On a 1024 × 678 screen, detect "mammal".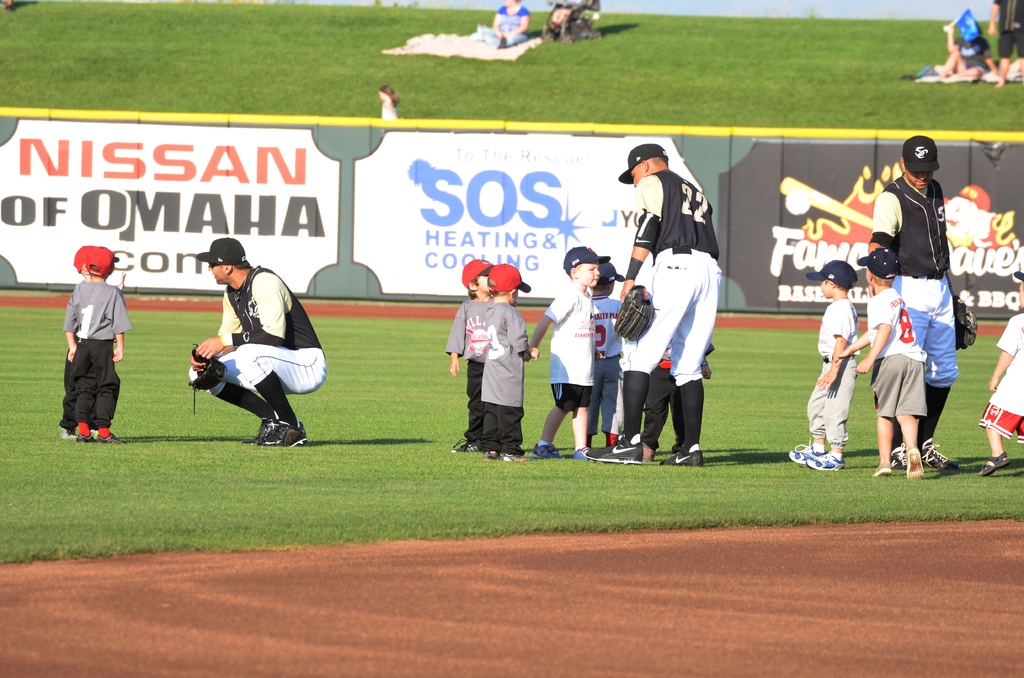
588, 259, 625, 455.
